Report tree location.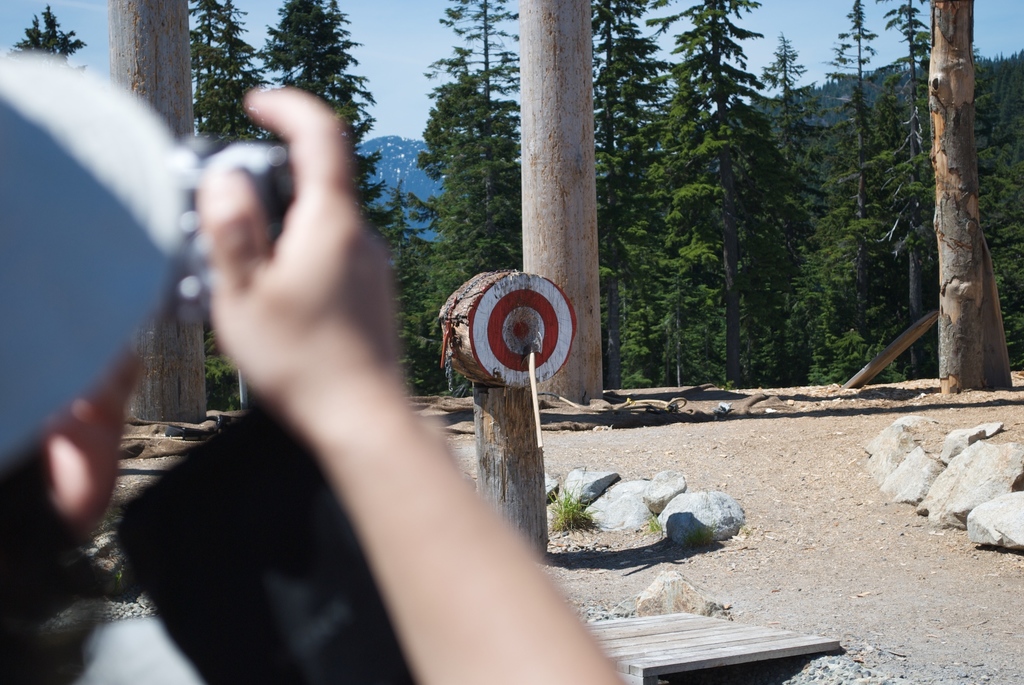
Report: detection(588, 0, 684, 393).
